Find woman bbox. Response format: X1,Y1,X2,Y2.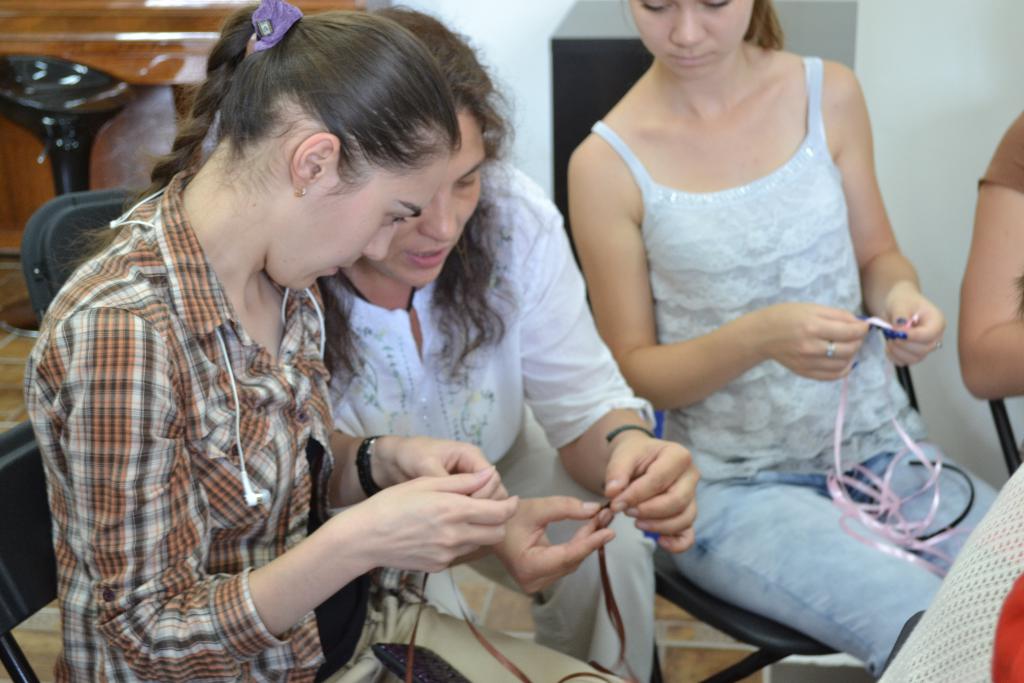
24,0,516,682.
